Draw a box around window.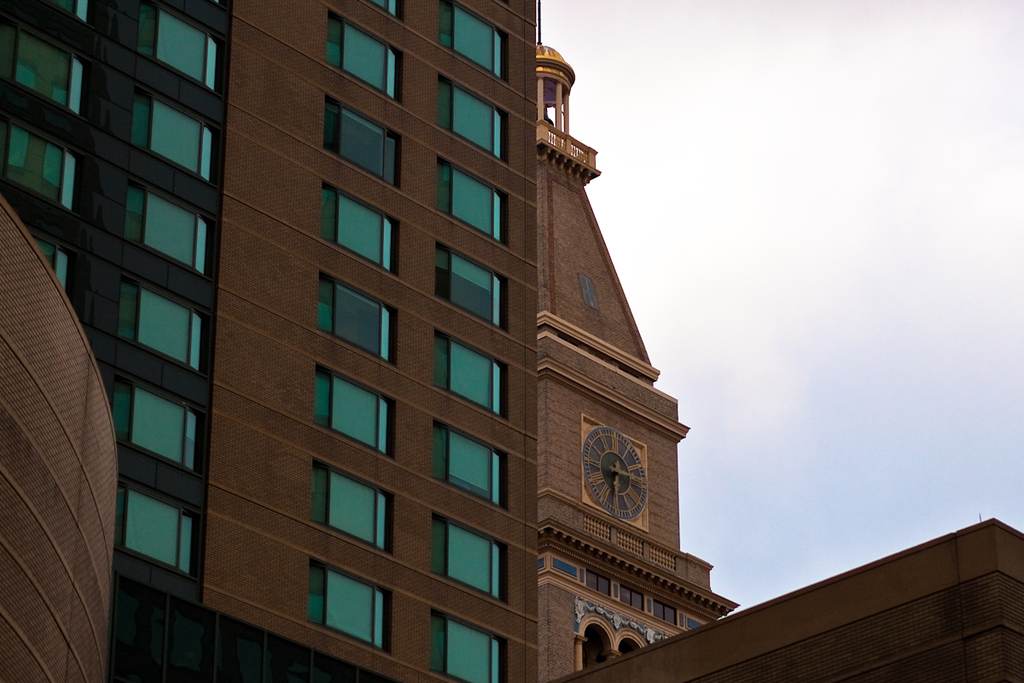
585, 569, 609, 597.
